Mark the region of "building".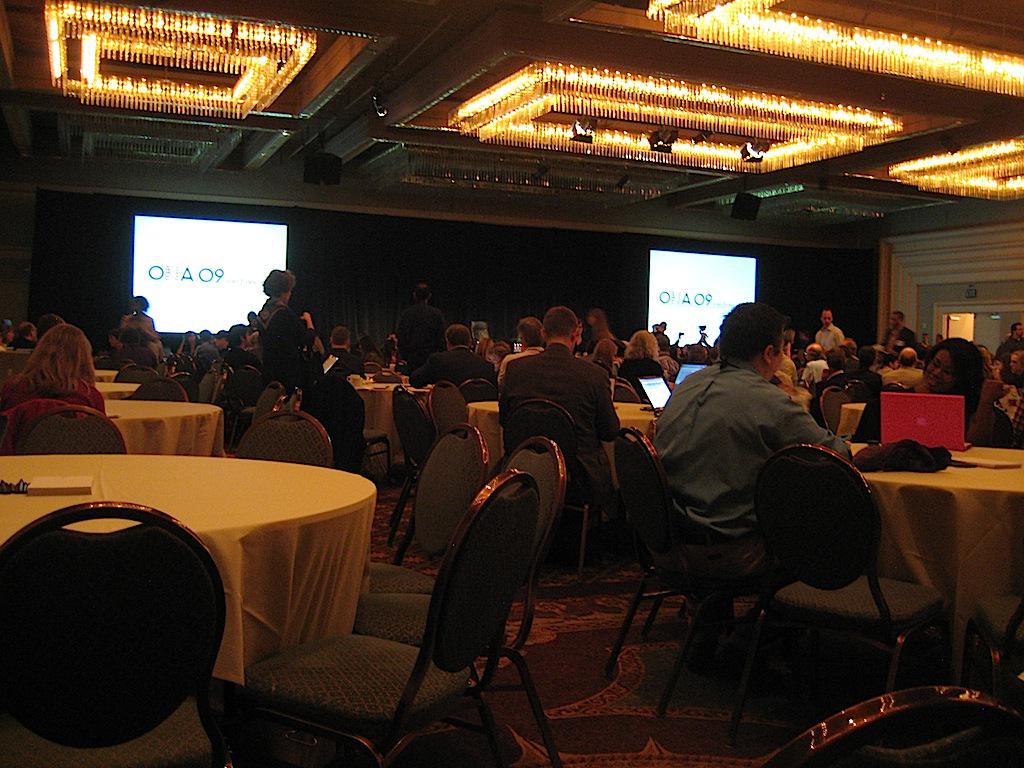
Region: 0/0/1023/767.
